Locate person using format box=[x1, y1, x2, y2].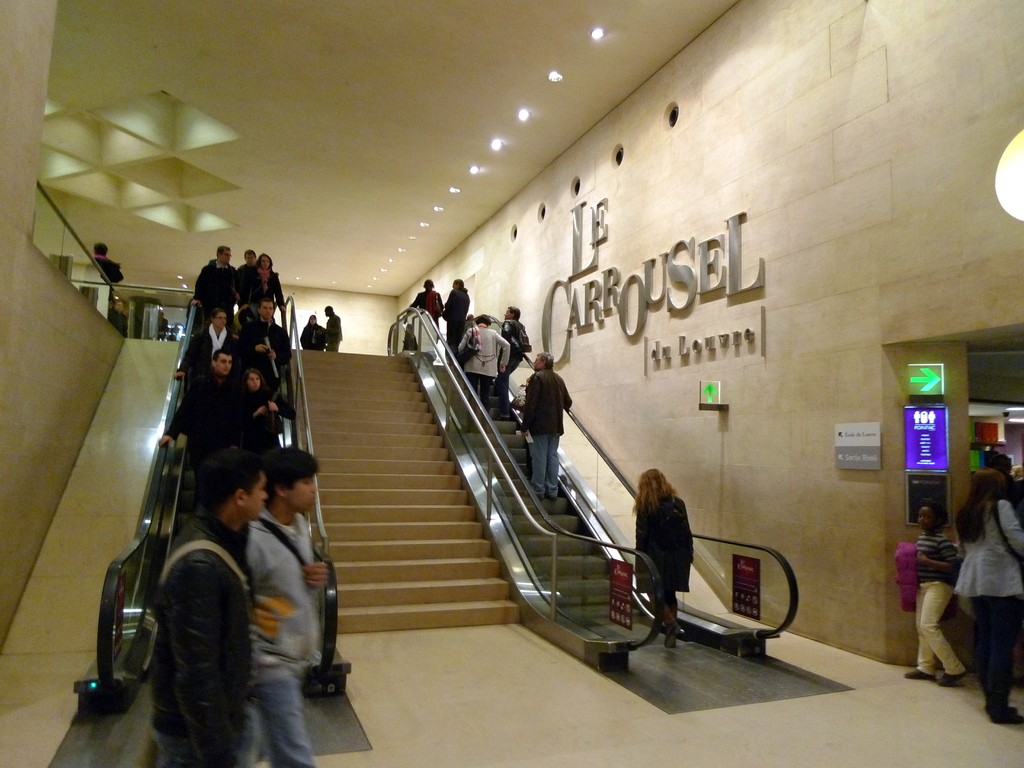
box=[86, 241, 123, 304].
